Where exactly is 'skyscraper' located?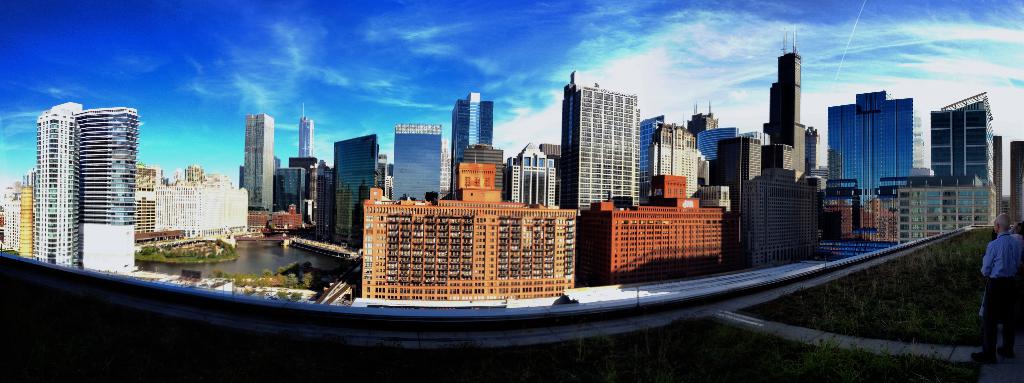
Its bounding box is bbox=(392, 118, 442, 209).
